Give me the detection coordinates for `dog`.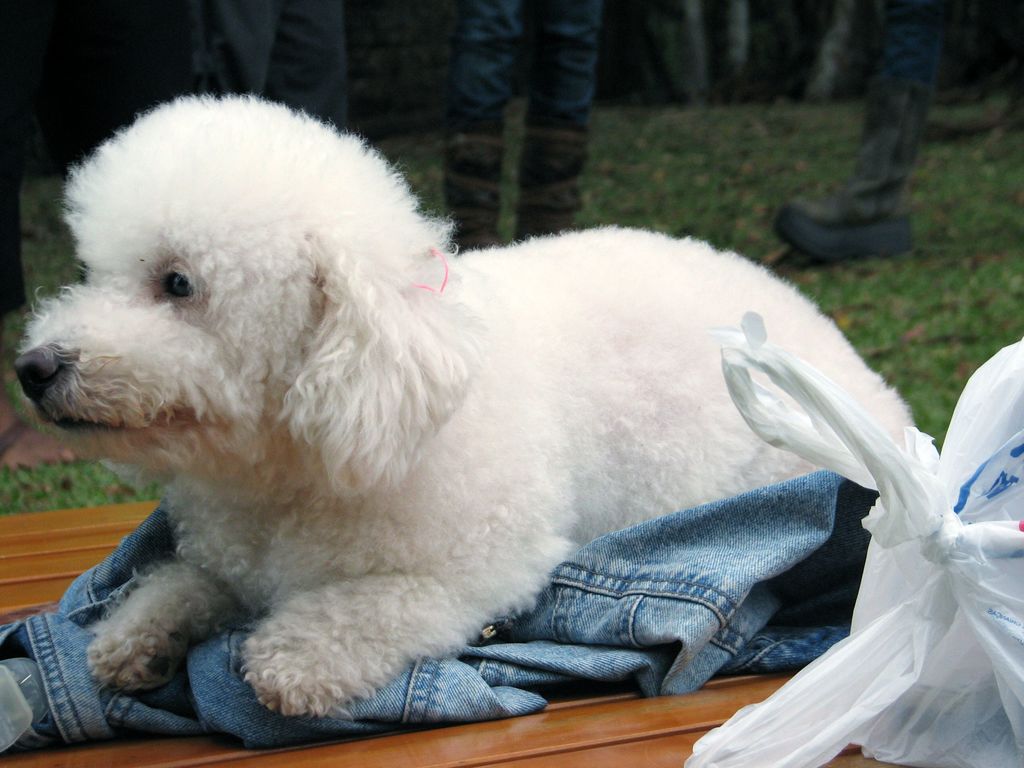
Rect(12, 87, 916, 716).
